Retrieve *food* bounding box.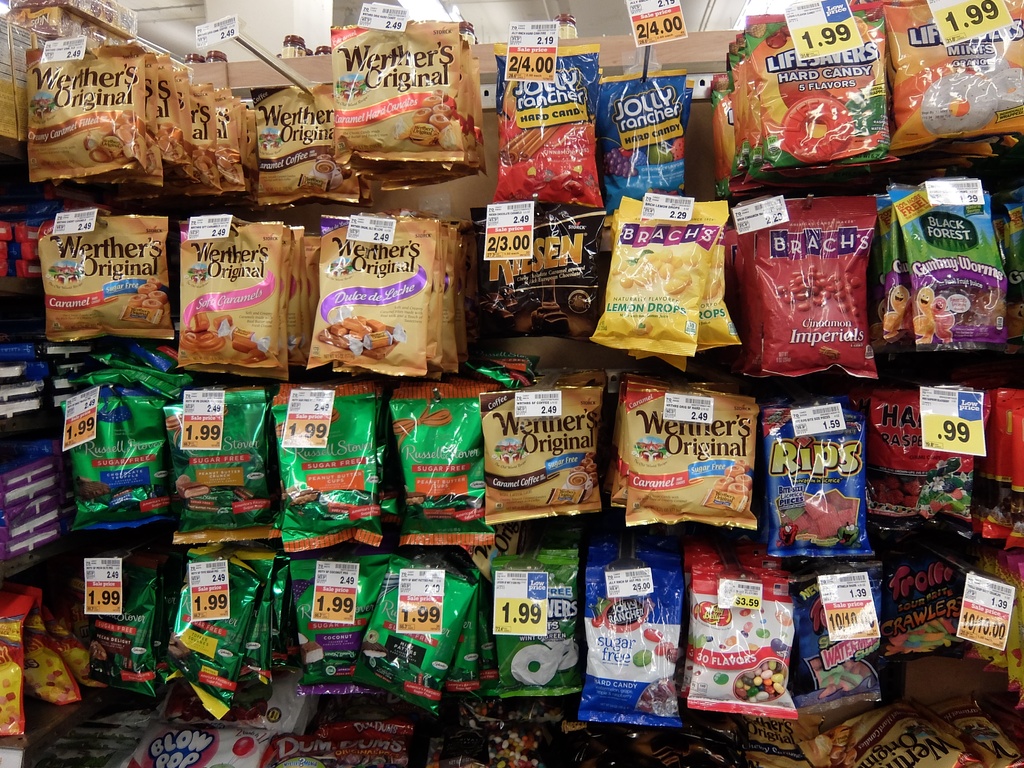
Bounding box: {"left": 173, "top": 474, "right": 193, "bottom": 491}.
